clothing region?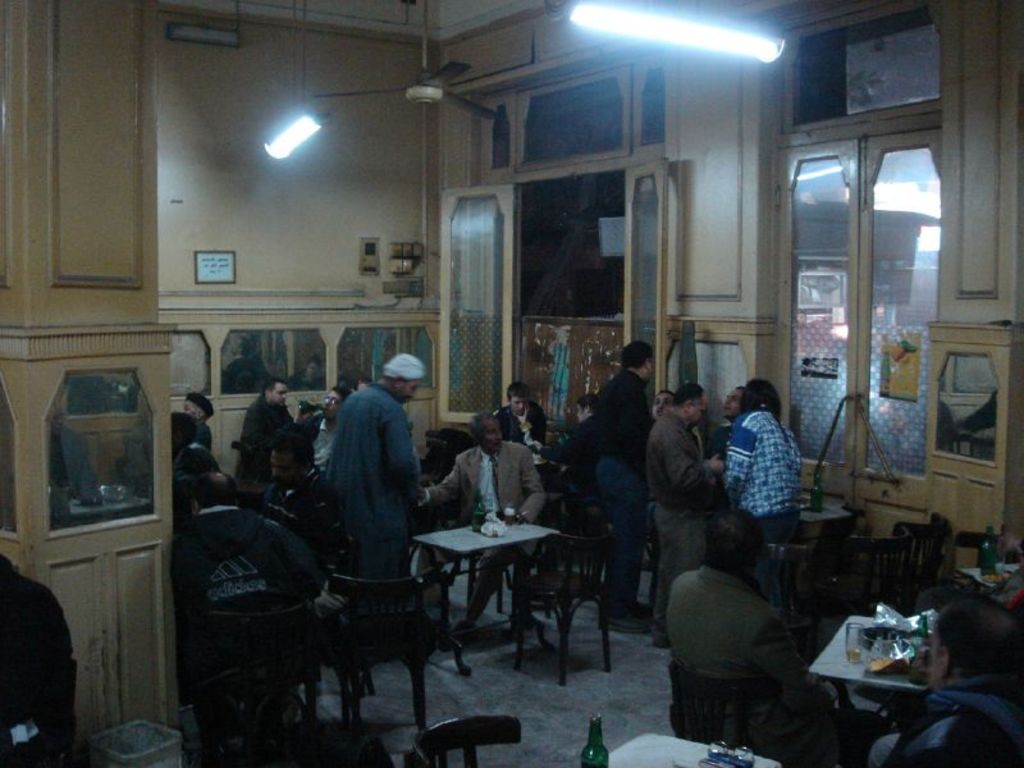
<region>260, 472, 342, 563</region>
